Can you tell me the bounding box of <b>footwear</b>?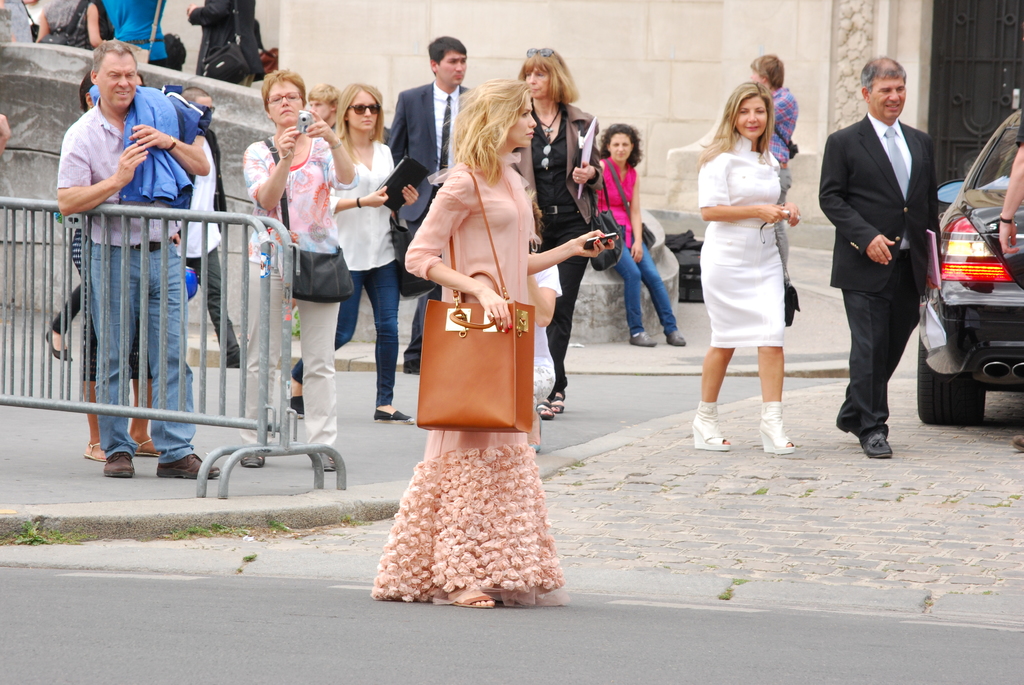
(310,448,340,473).
